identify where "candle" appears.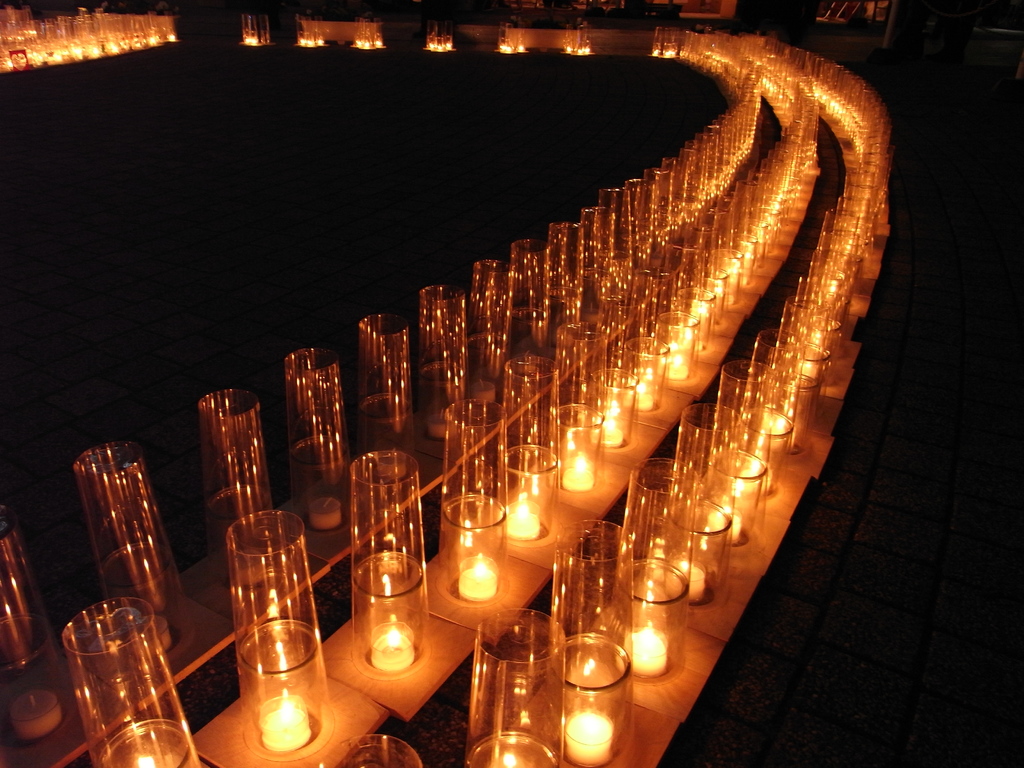
Appears at region(374, 618, 412, 676).
